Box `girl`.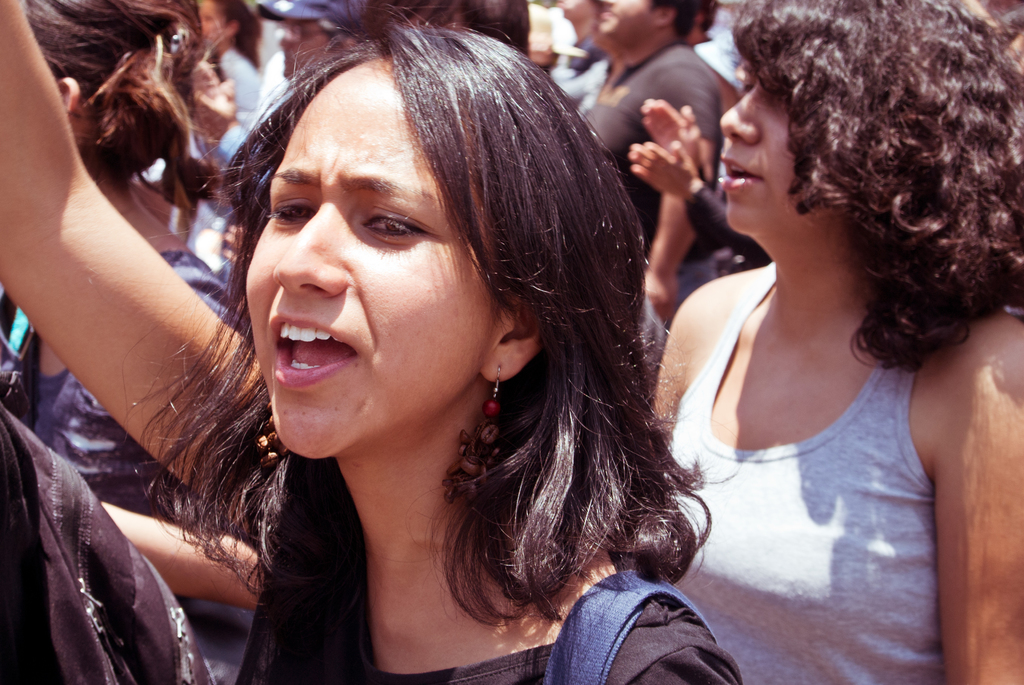
{"x1": 0, "y1": 0, "x2": 740, "y2": 684}.
